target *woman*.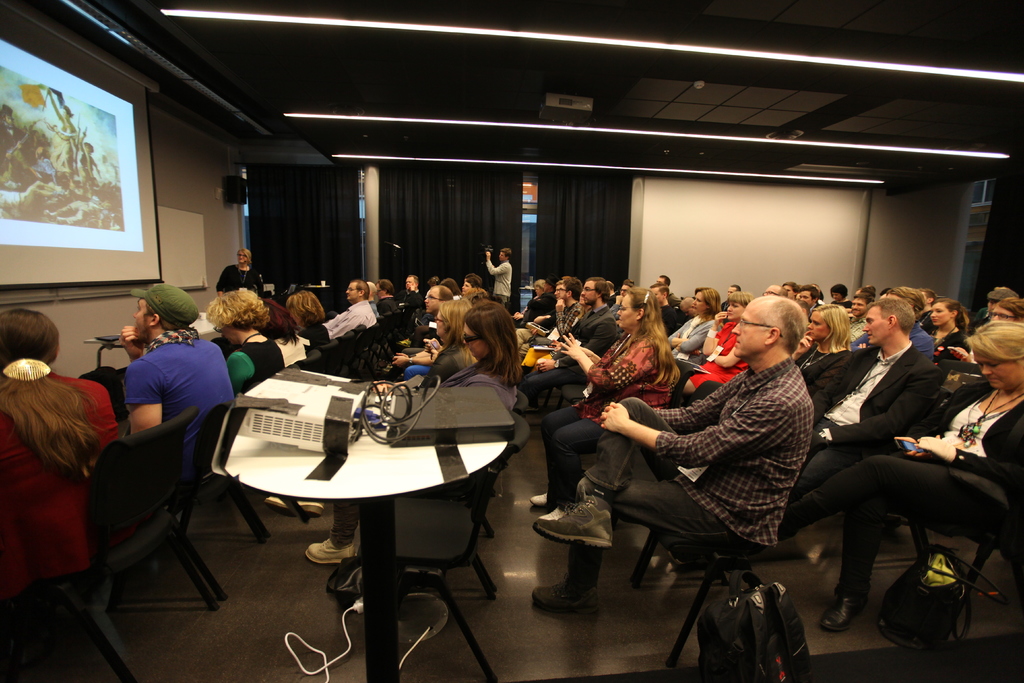
Target region: (676,291,749,399).
